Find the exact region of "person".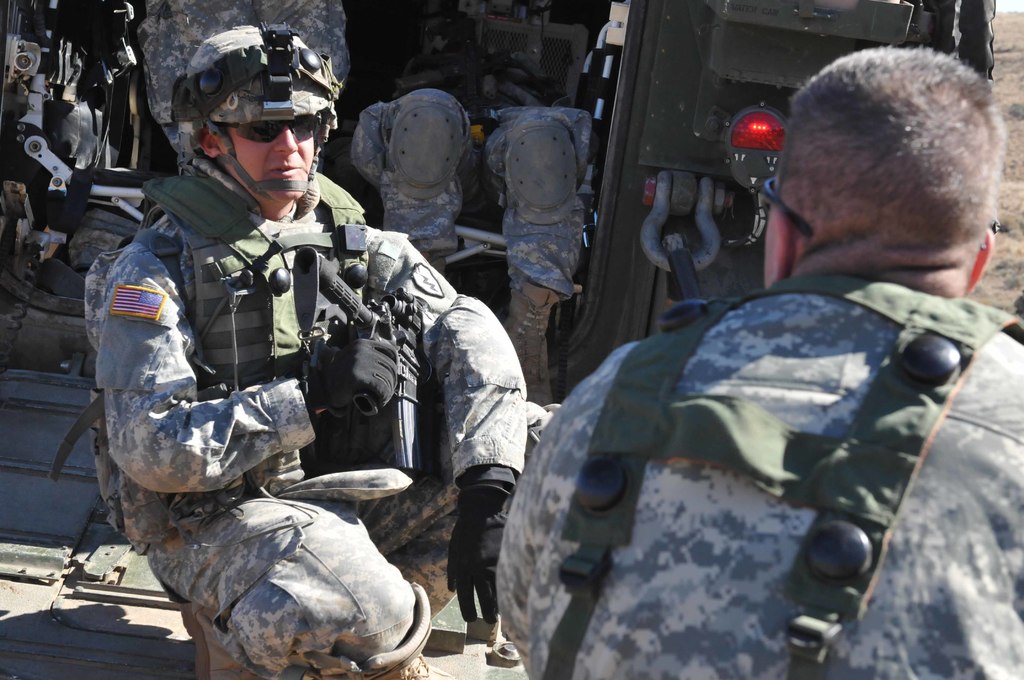
Exact region: x1=539 y1=72 x2=953 y2=674.
